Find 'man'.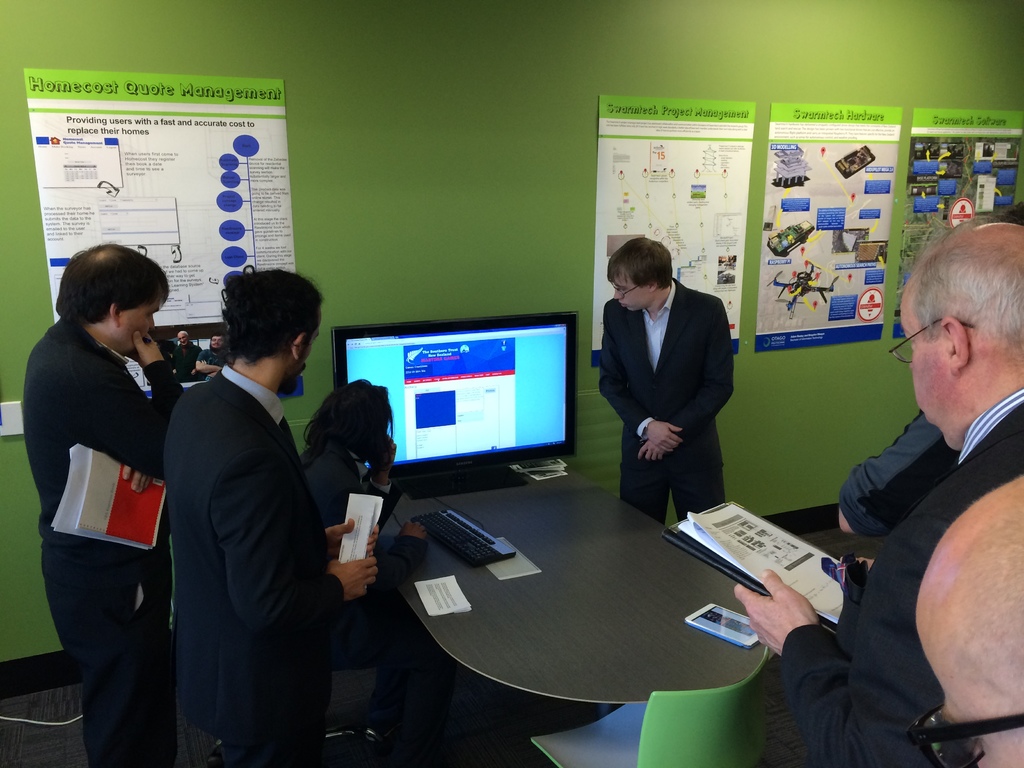
598/228/739/532.
